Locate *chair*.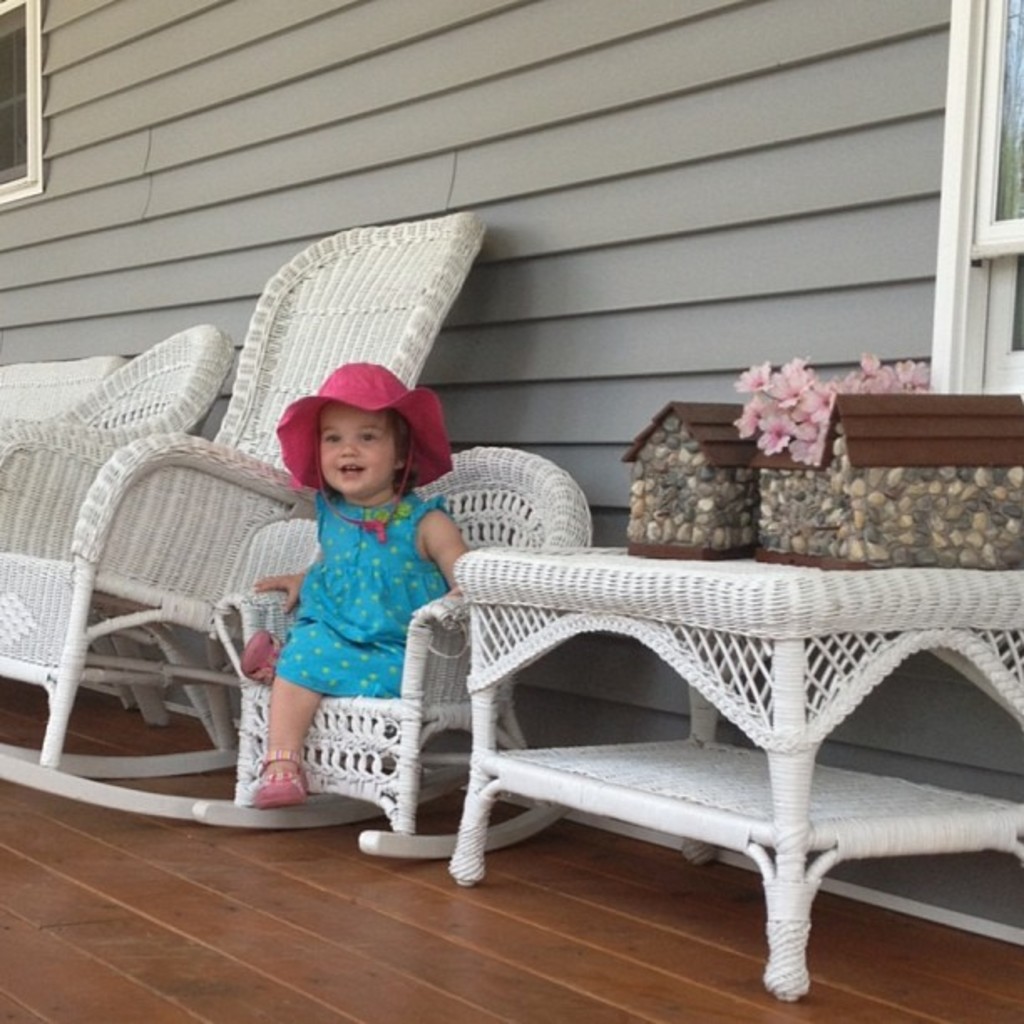
Bounding box: bbox=[0, 350, 169, 723].
